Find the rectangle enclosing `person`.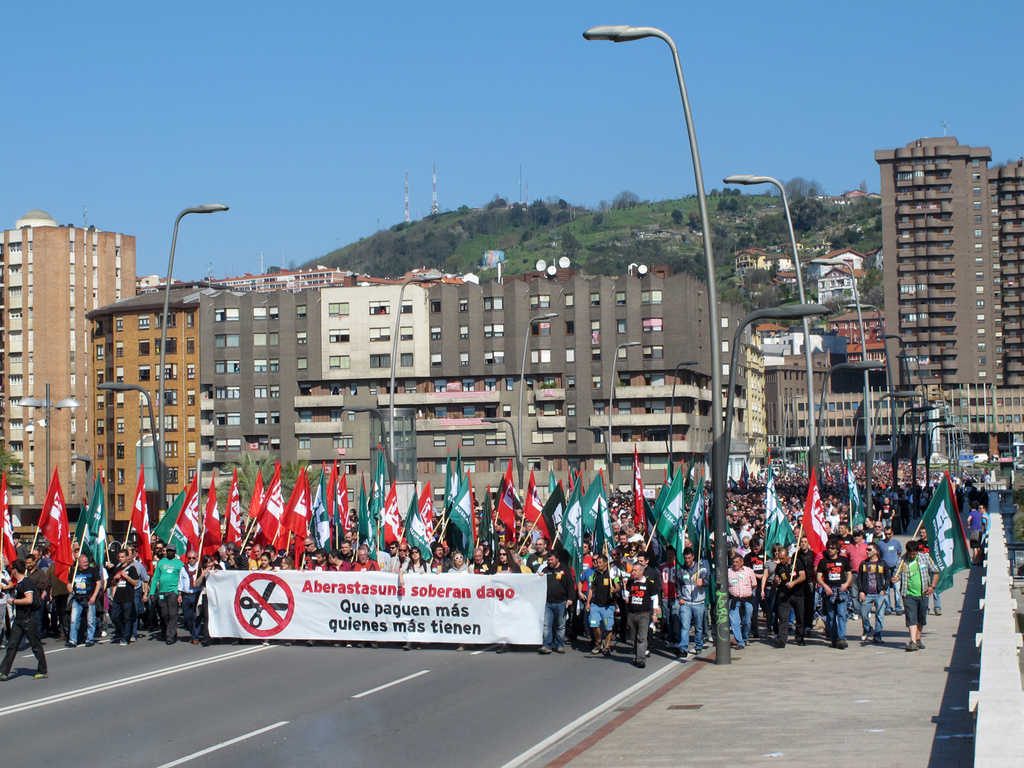
[x1=583, y1=550, x2=614, y2=651].
